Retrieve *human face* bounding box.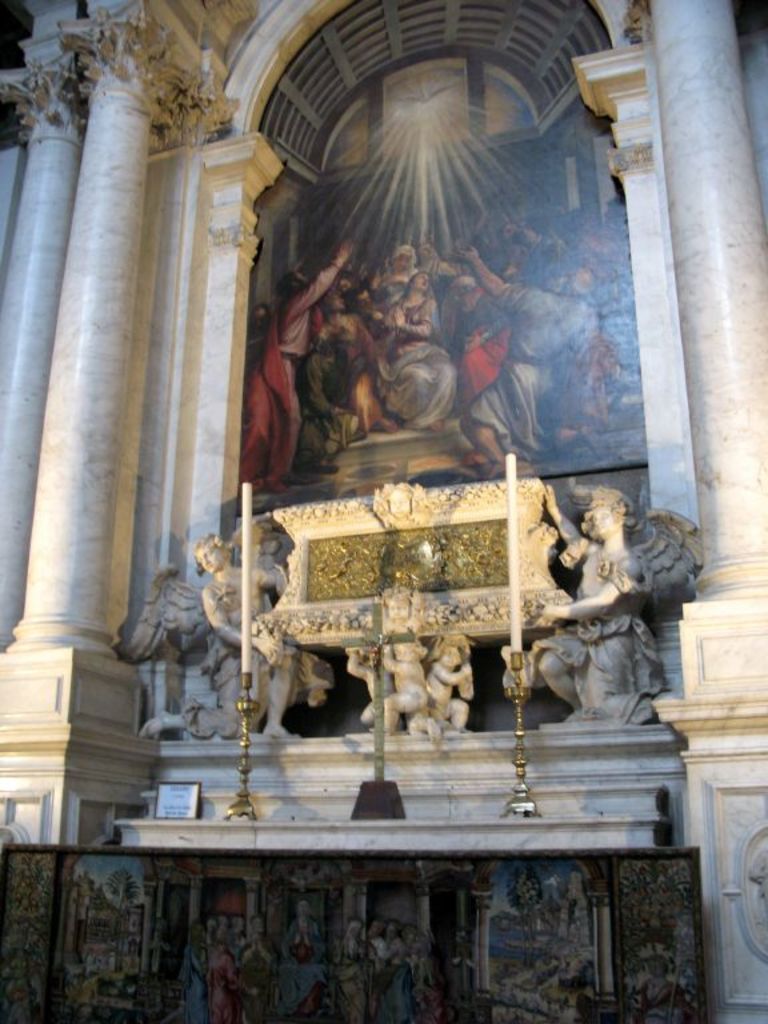
Bounding box: <box>389,644,416,667</box>.
